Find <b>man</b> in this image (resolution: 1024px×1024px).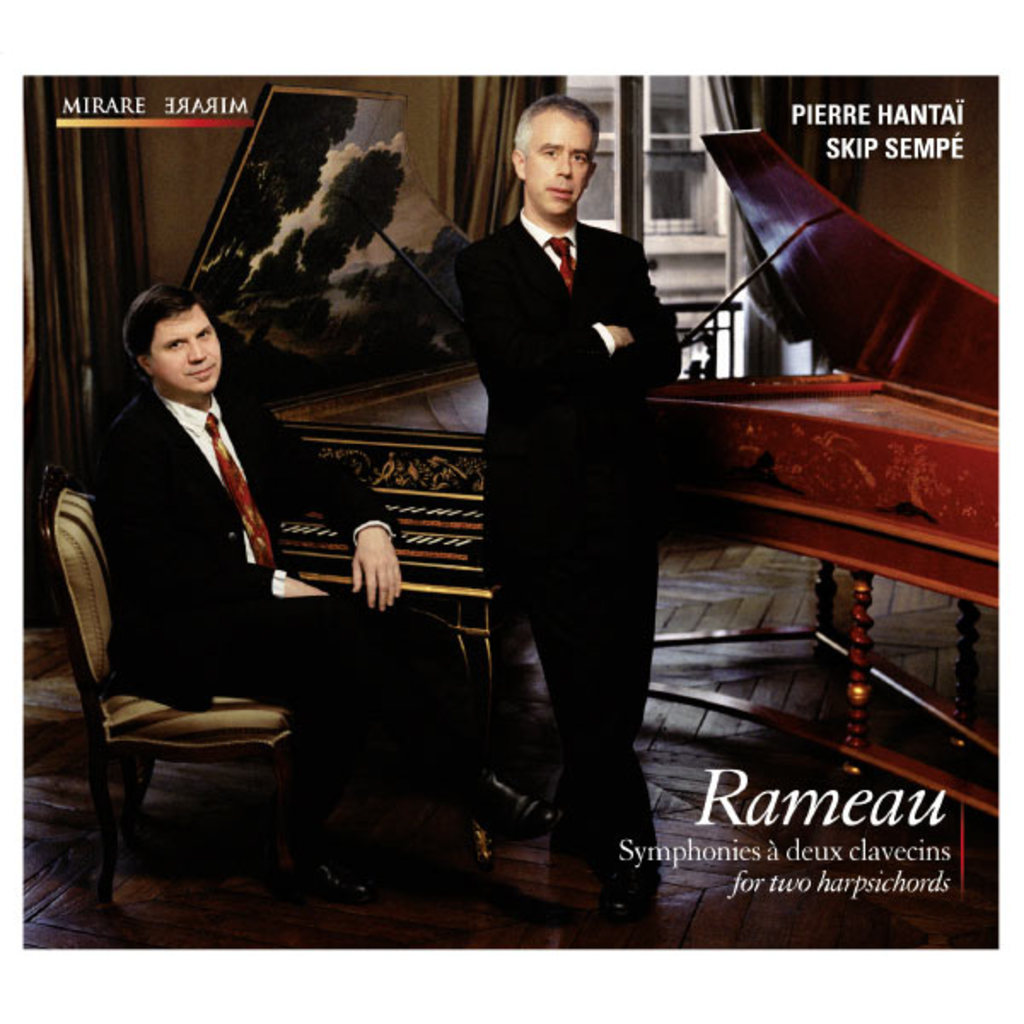
rect(451, 89, 683, 905).
